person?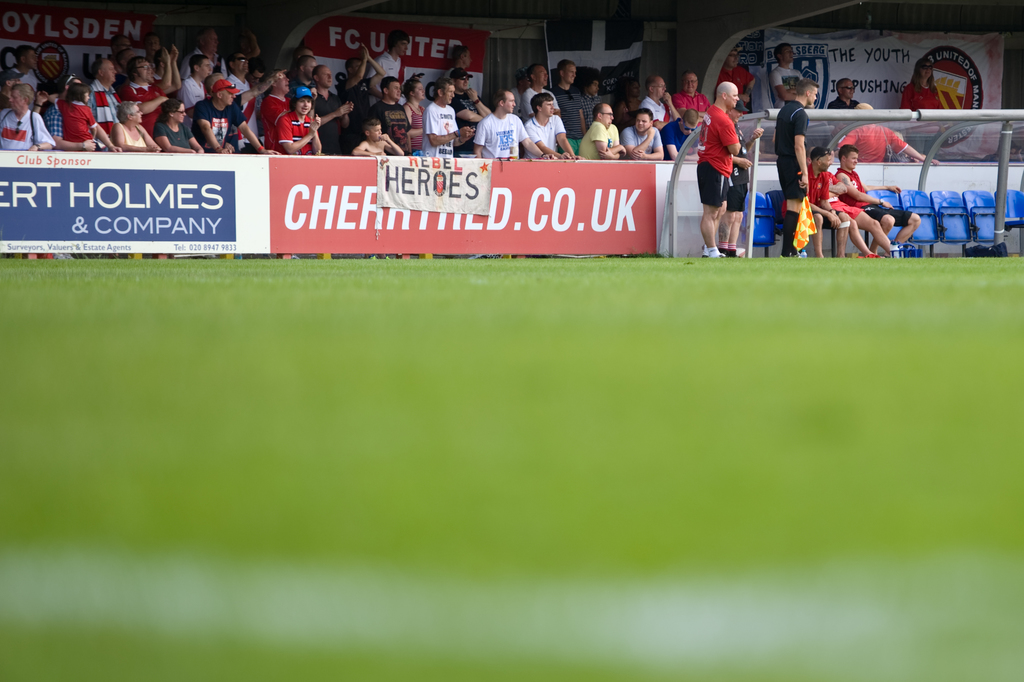
x1=304 y1=63 x2=355 y2=152
